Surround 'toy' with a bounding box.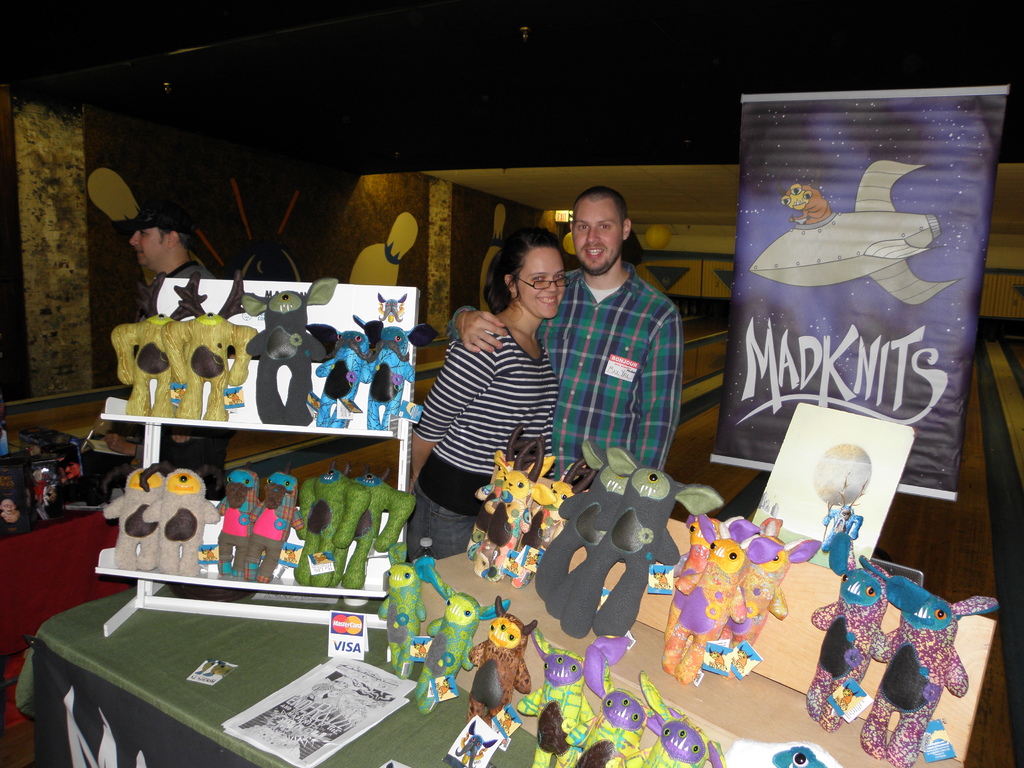
crop(737, 156, 962, 310).
